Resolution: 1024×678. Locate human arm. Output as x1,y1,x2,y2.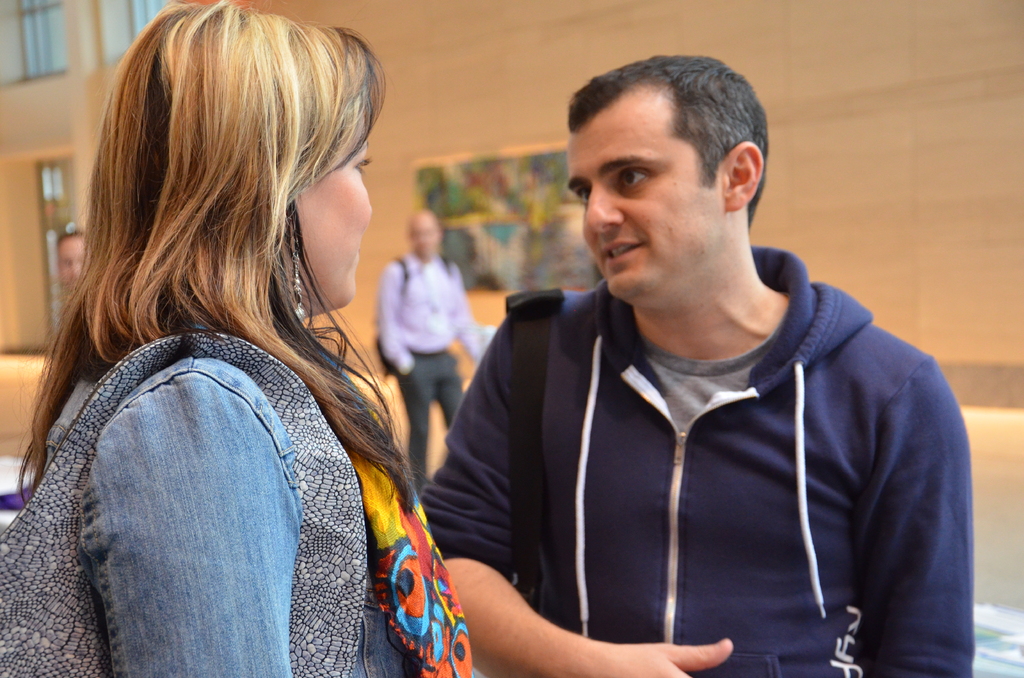
80,357,298,677.
